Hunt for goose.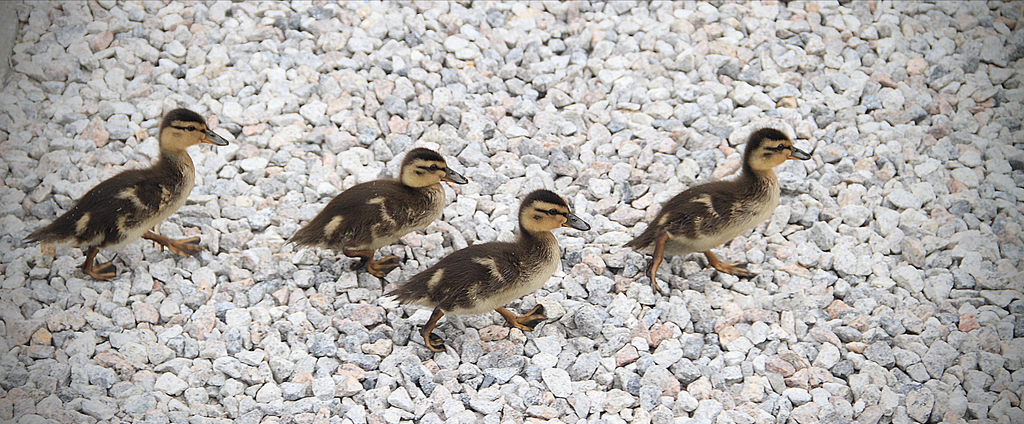
Hunted down at [left=391, top=188, right=593, bottom=352].
